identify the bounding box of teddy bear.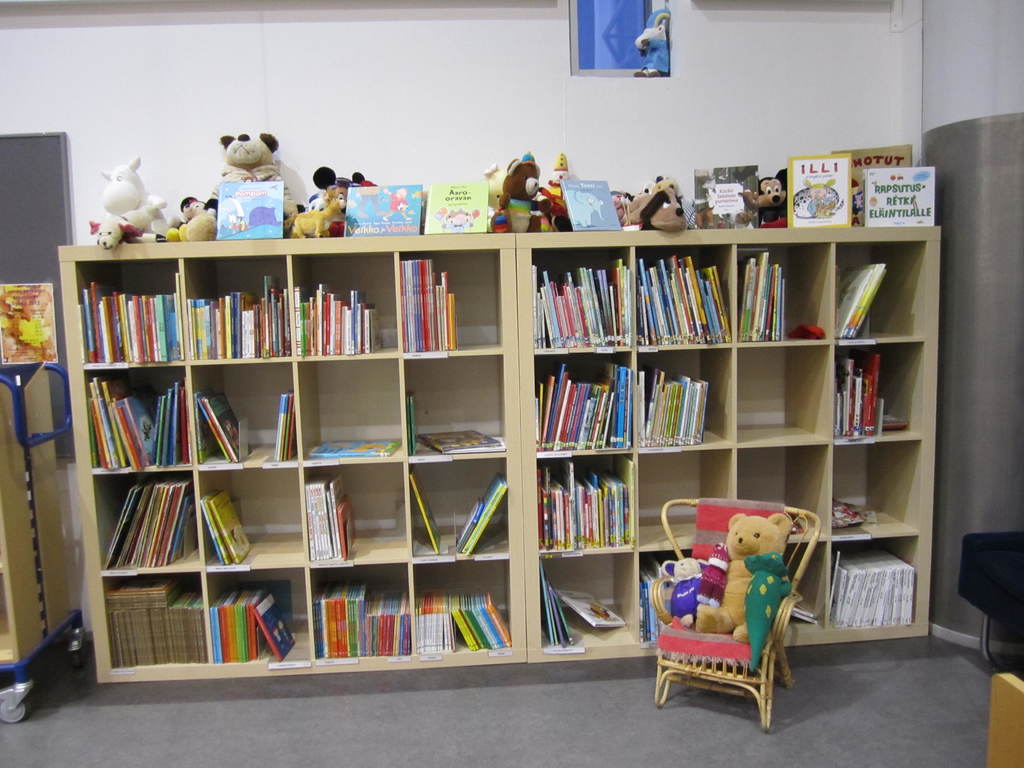
region(657, 561, 708, 633).
